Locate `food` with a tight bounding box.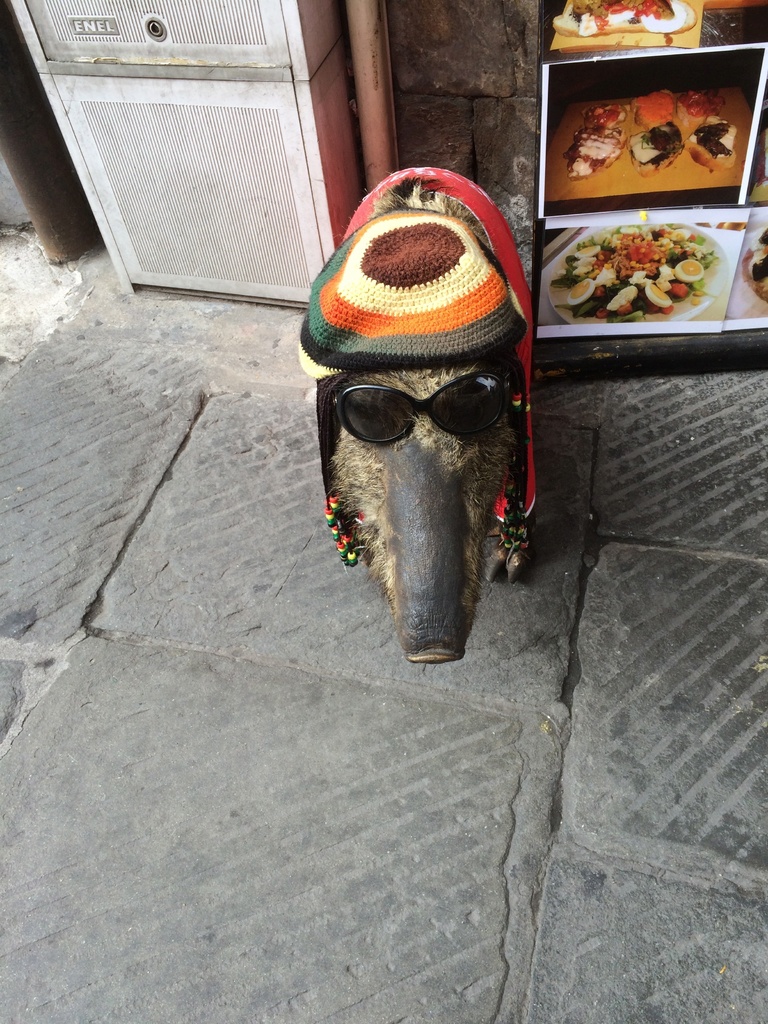
detection(562, 105, 620, 180).
